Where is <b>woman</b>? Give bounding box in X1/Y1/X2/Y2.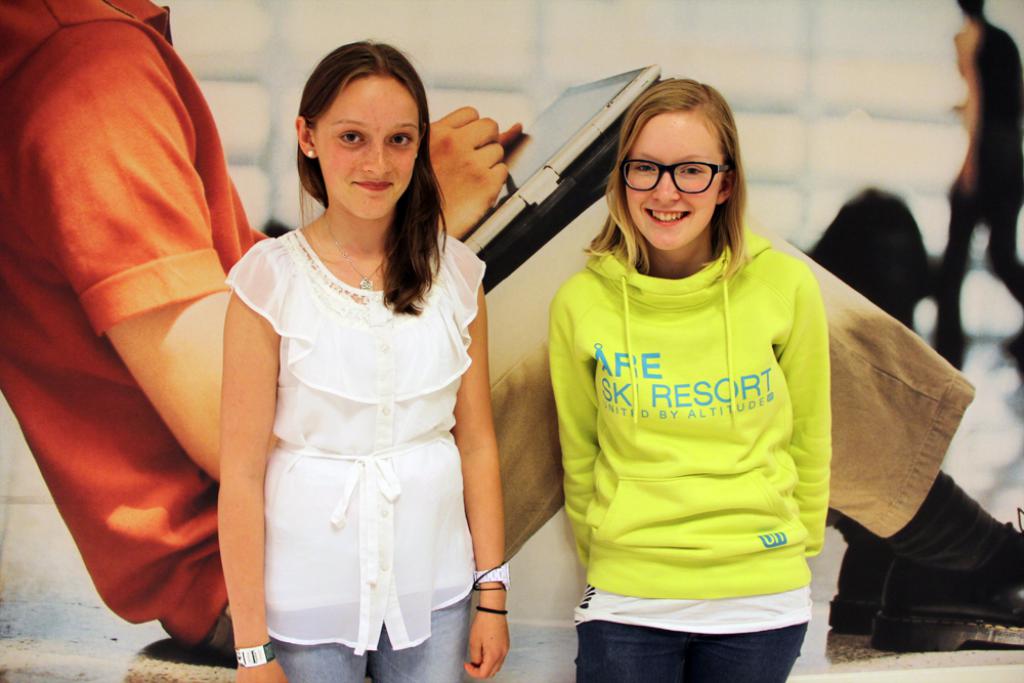
543/70/831/682.
